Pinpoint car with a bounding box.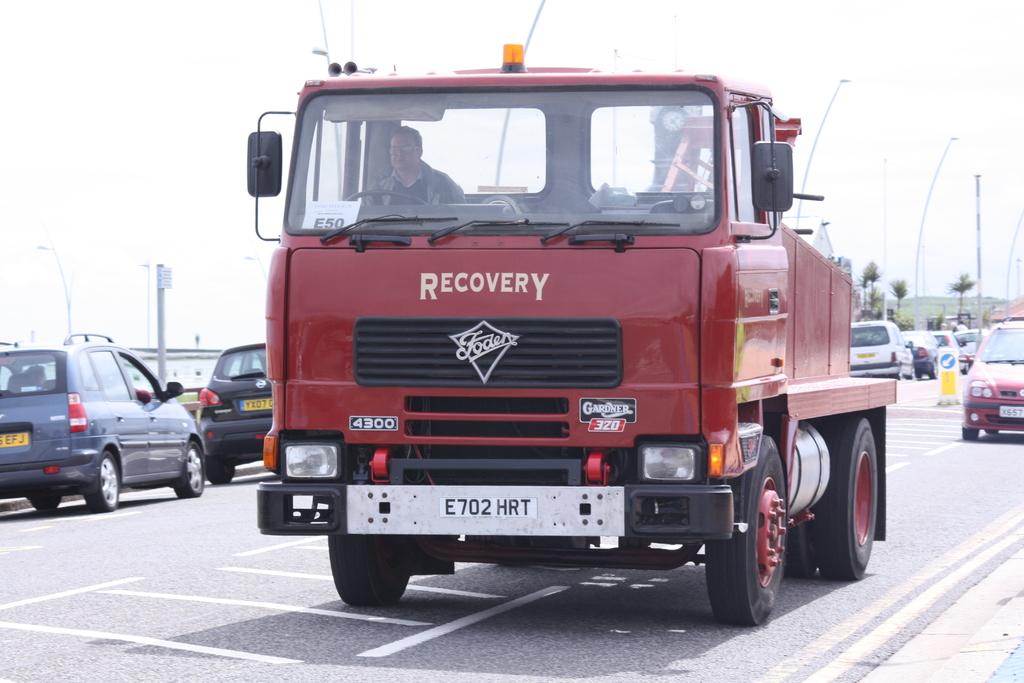
<region>196, 345, 270, 487</region>.
